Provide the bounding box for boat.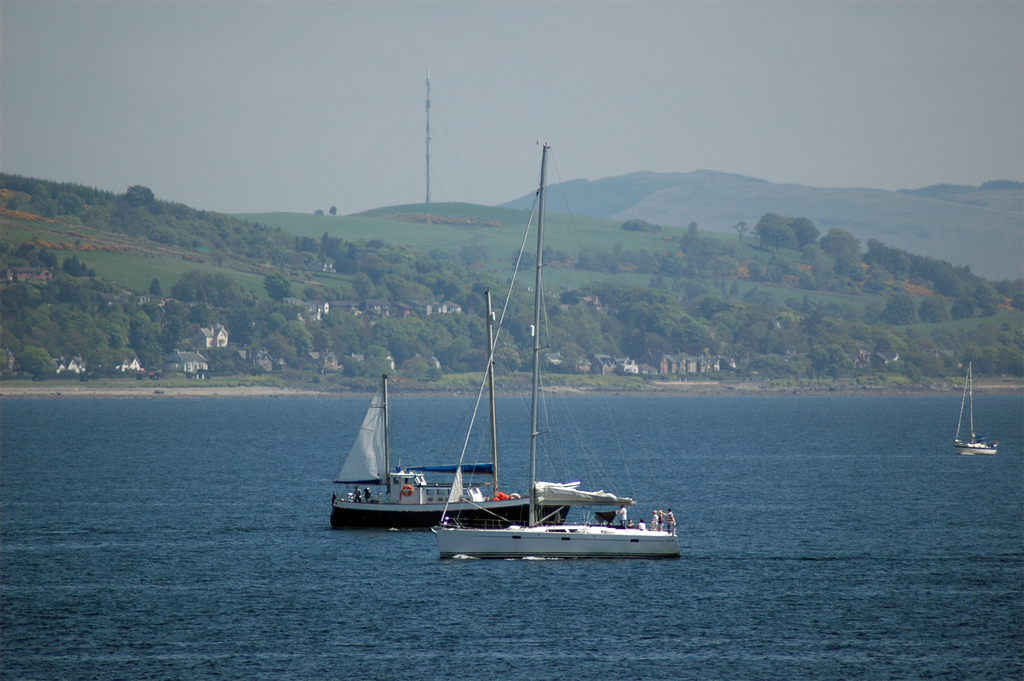
locate(424, 135, 686, 560).
